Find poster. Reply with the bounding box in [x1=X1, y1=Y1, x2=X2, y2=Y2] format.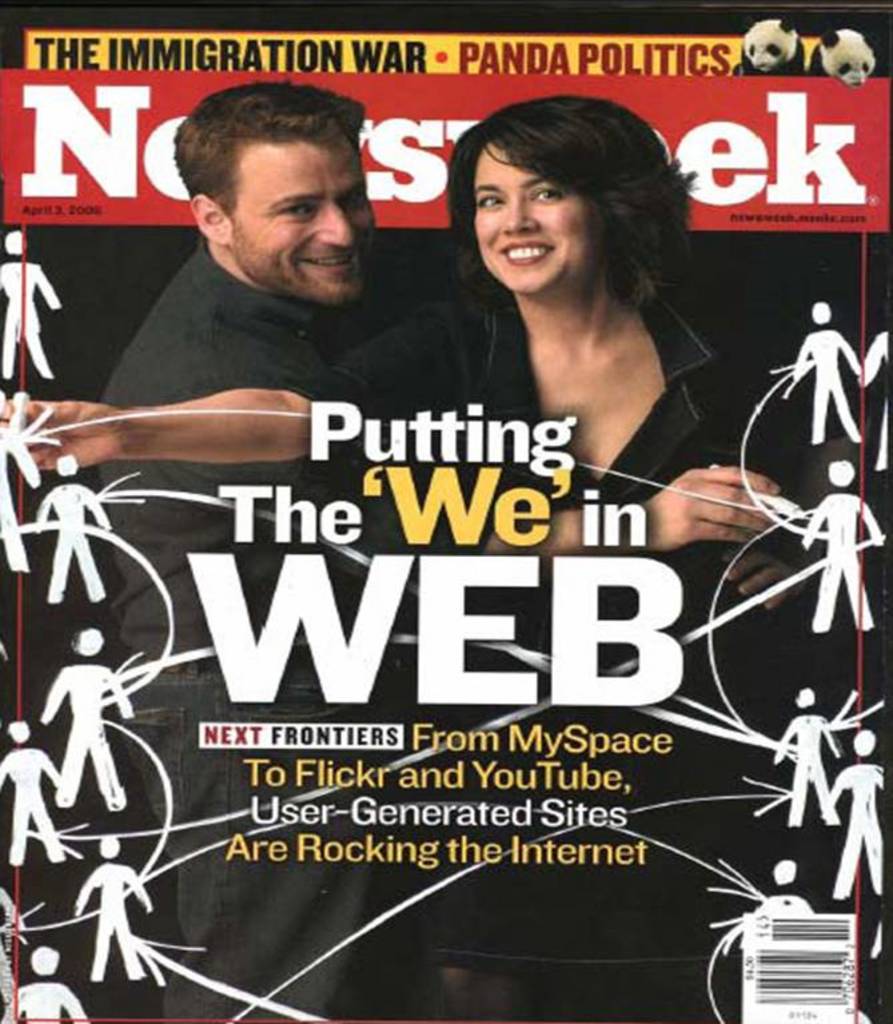
[x1=0, y1=0, x2=892, y2=1023].
